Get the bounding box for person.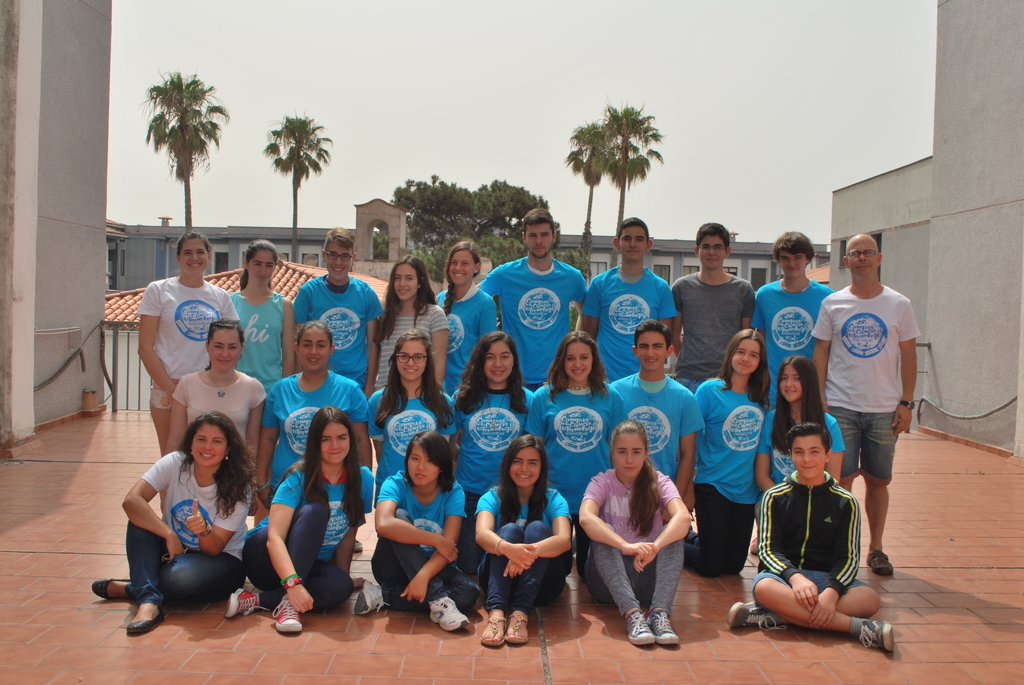
(676, 325, 772, 578).
